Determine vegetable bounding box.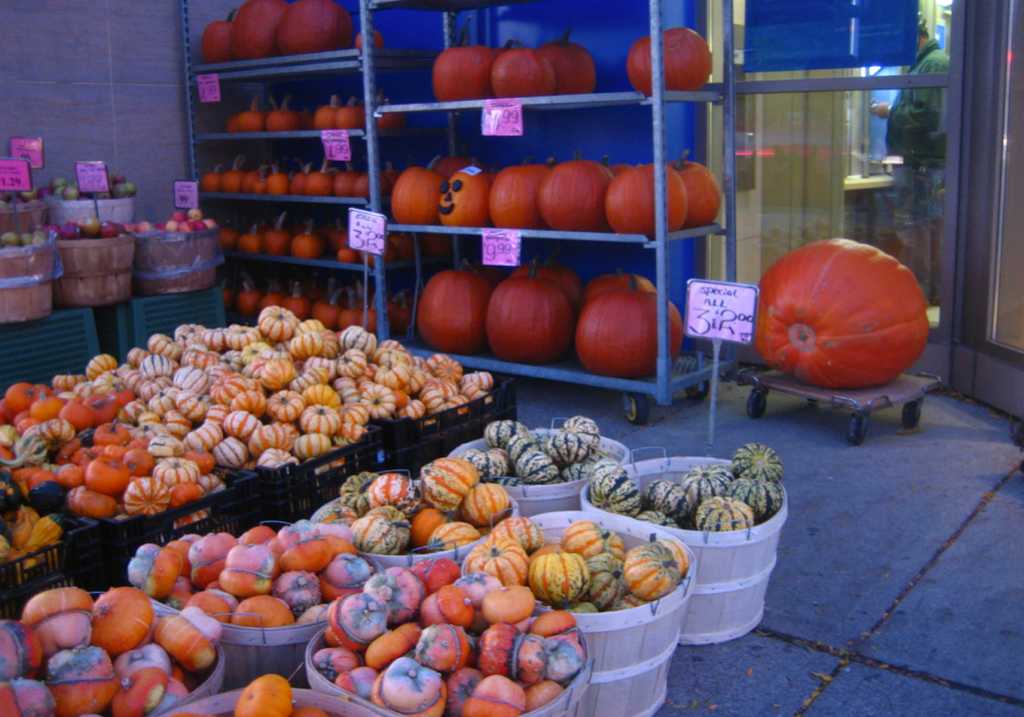
Determined: 424 519 478 552.
